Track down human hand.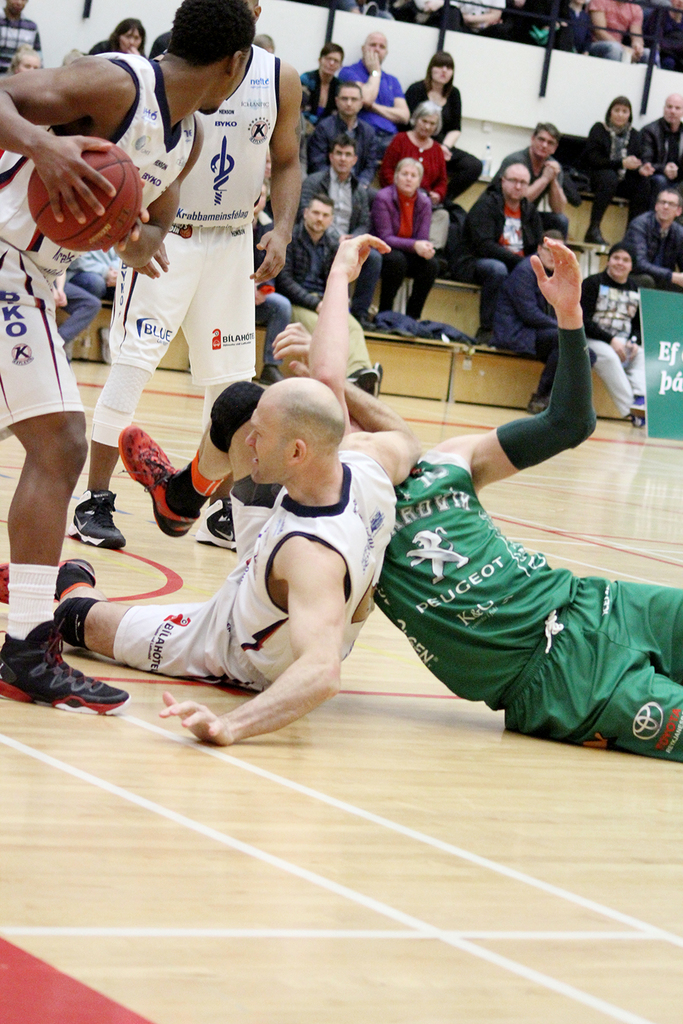
Tracked to [33, 134, 115, 223].
